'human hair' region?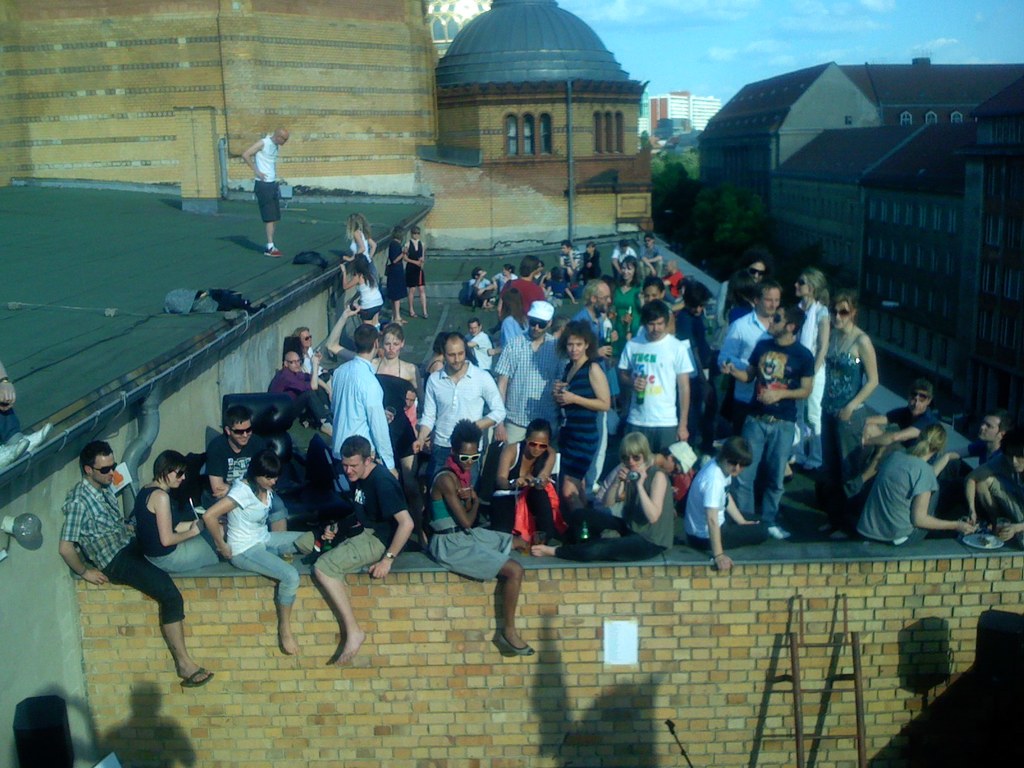
Rect(716, 438, 752, 467)
